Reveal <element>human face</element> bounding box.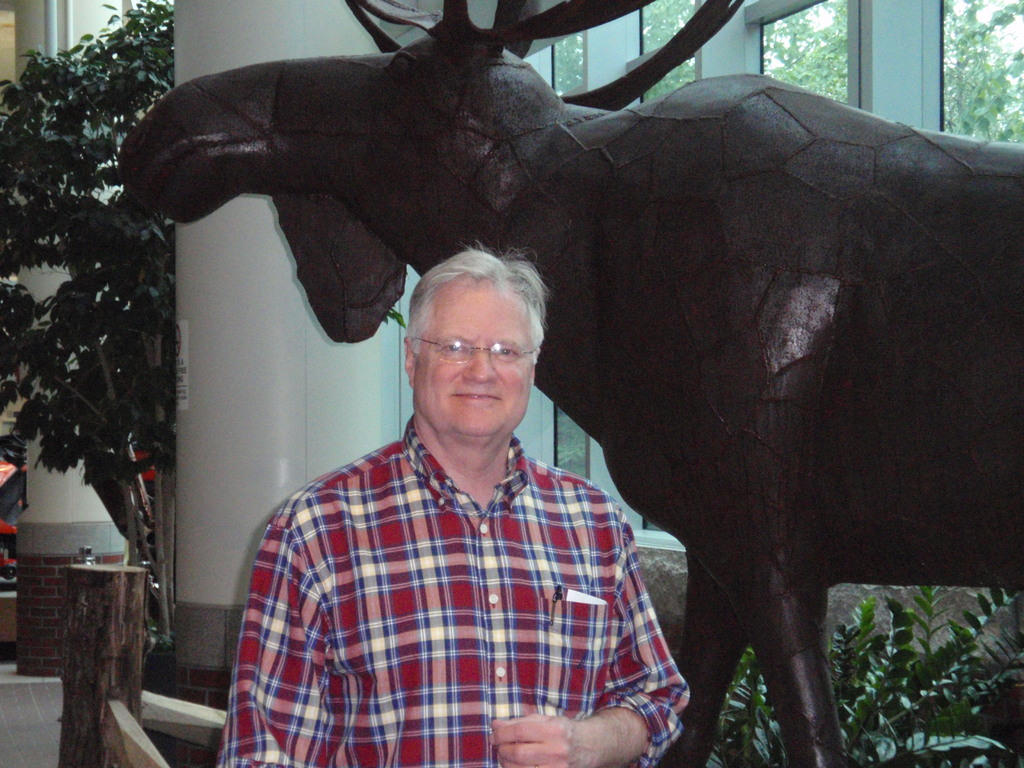
Revealed: crop(413, 286, 533, 438).
